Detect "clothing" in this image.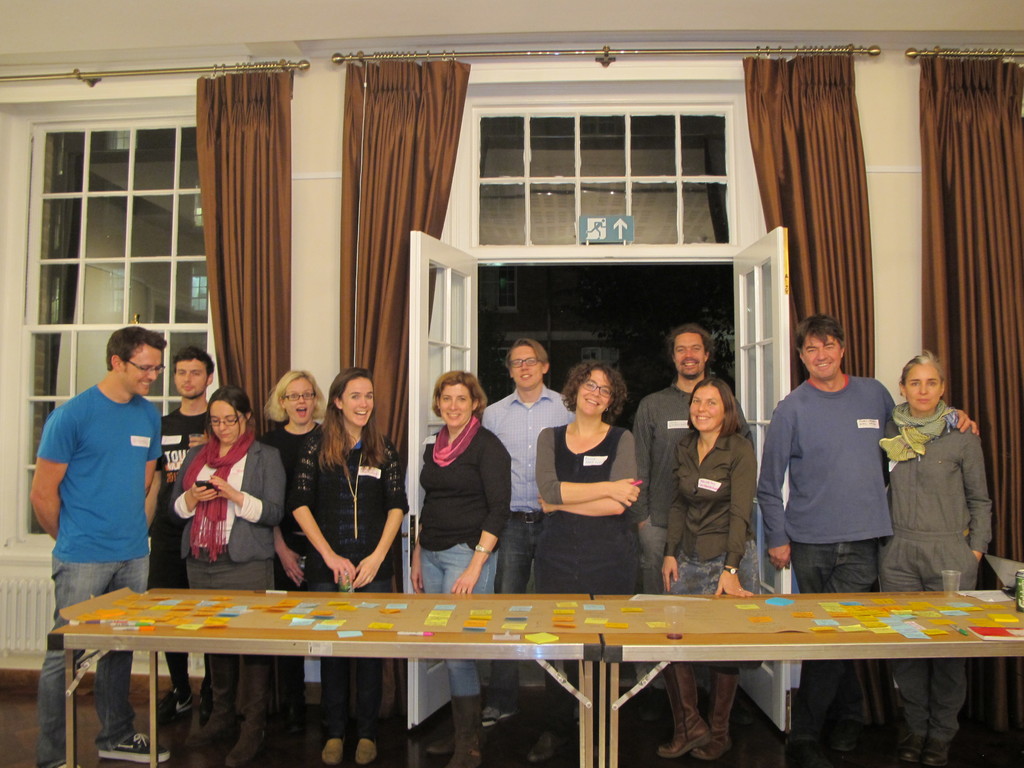
Detection: box(253, 420, 322, 743).
